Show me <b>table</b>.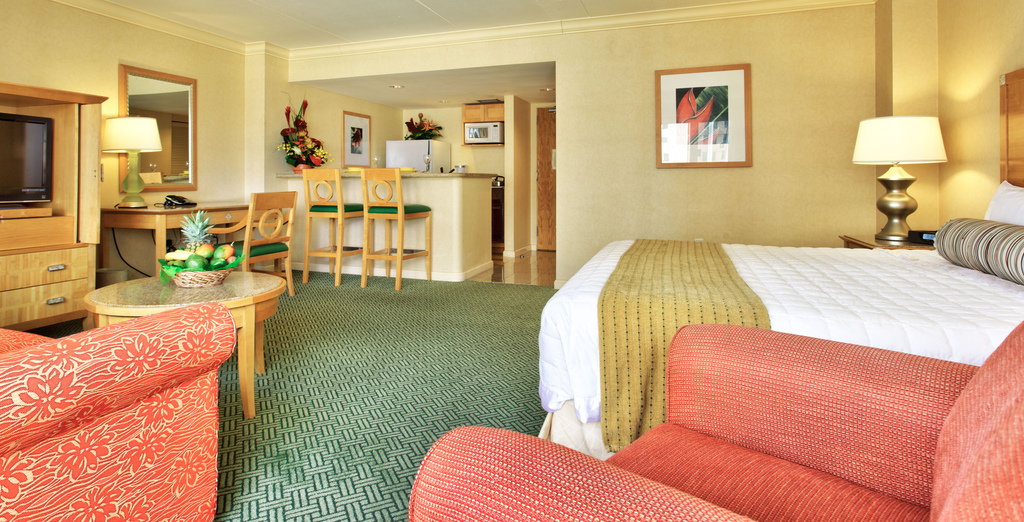
<b>table</b> is here: left=83, top=270, right=285, bottom=418.
